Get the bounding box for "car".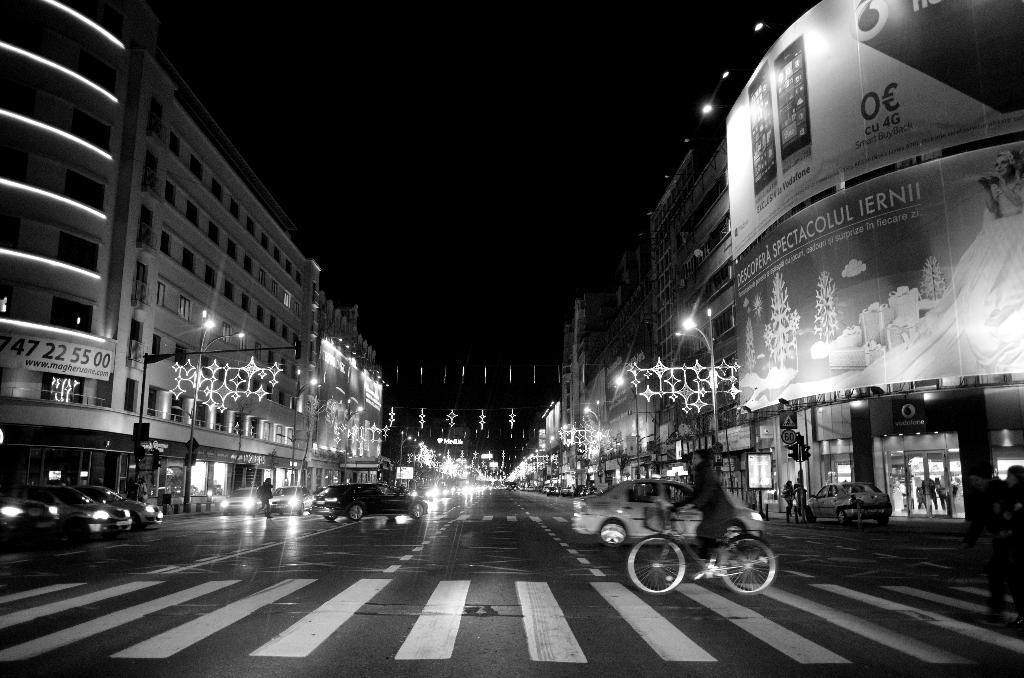
214/486/269/511.
